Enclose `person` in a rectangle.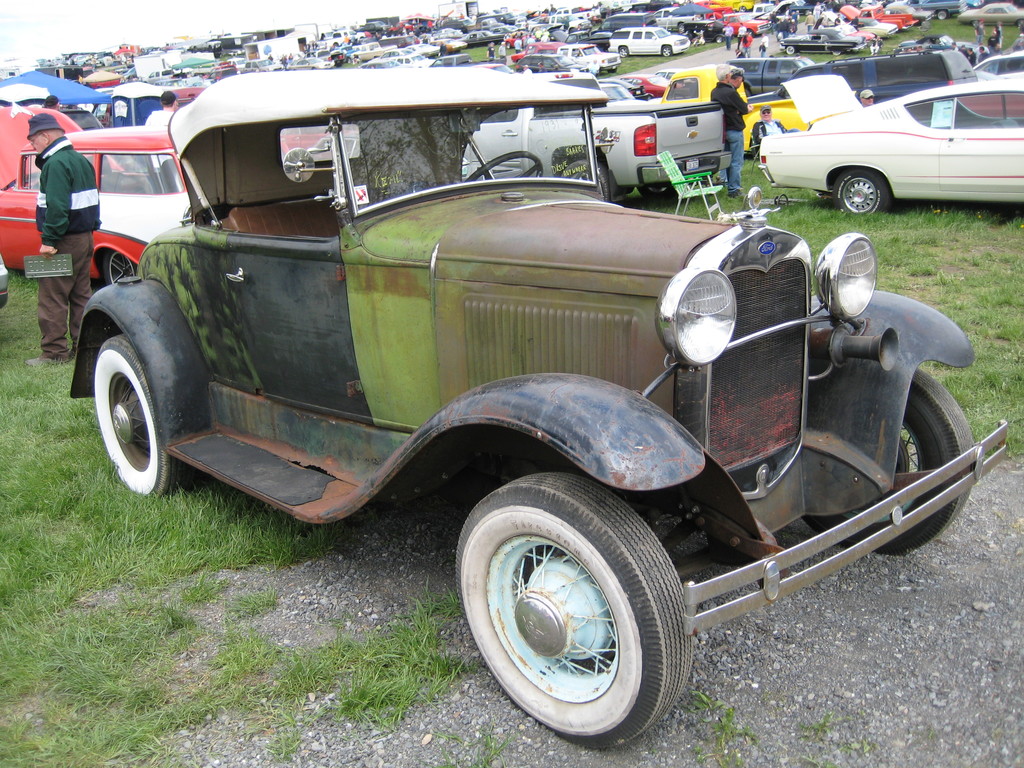
region(498, 39, 509, 63).
